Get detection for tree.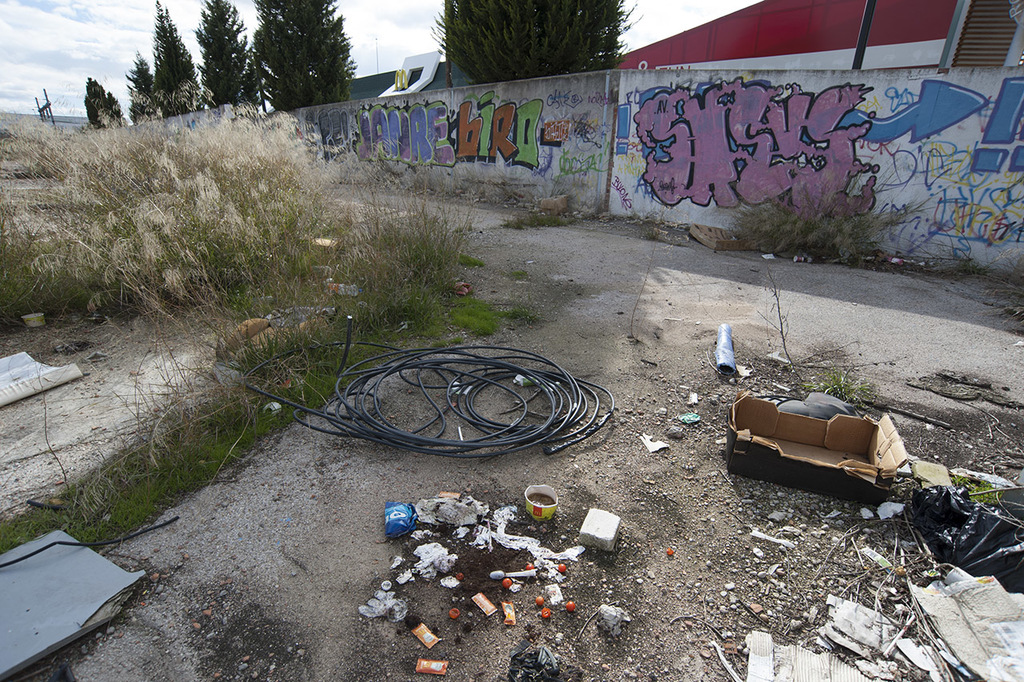
Detection: x1=238, y1=10, x2=350, y2=95.
